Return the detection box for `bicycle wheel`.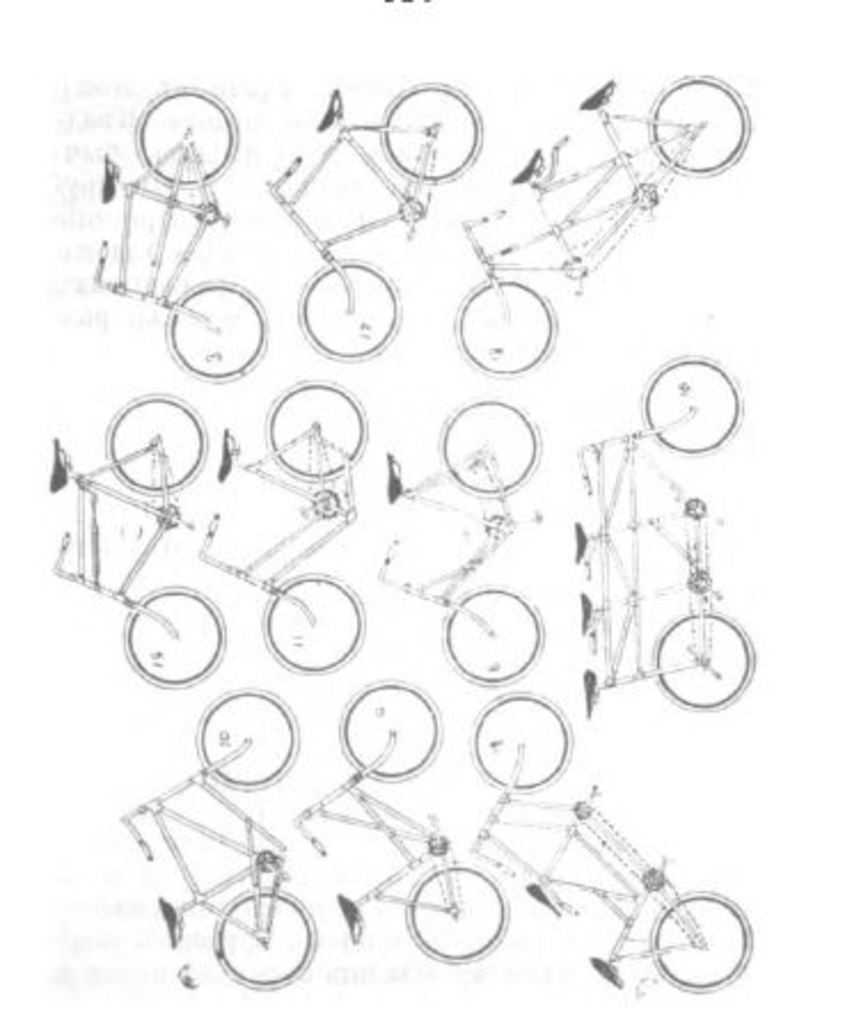
x1=110, y1=392, x2=206, y2=493.
